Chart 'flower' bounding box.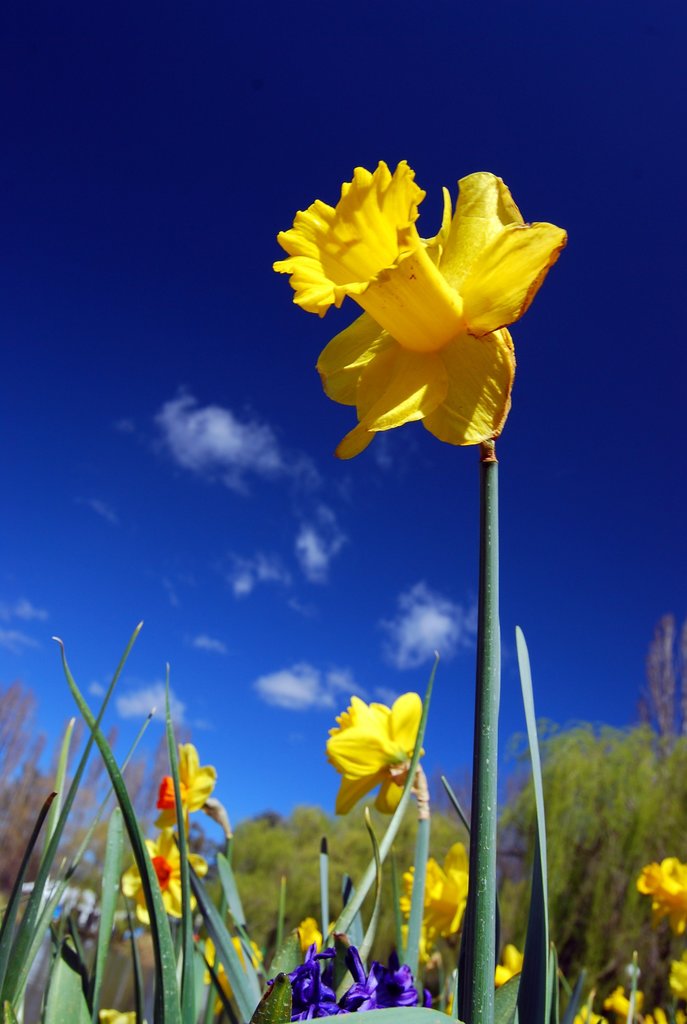
Charted: [203, 935, 265, 1018].
